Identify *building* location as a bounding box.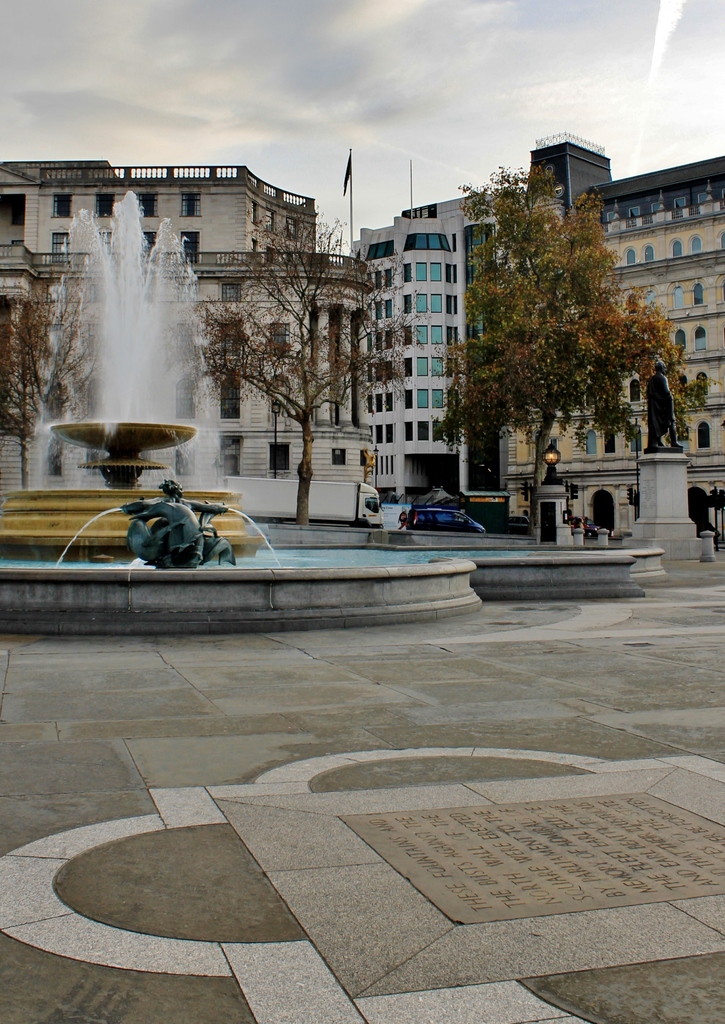
0, 156, 371, 513.
